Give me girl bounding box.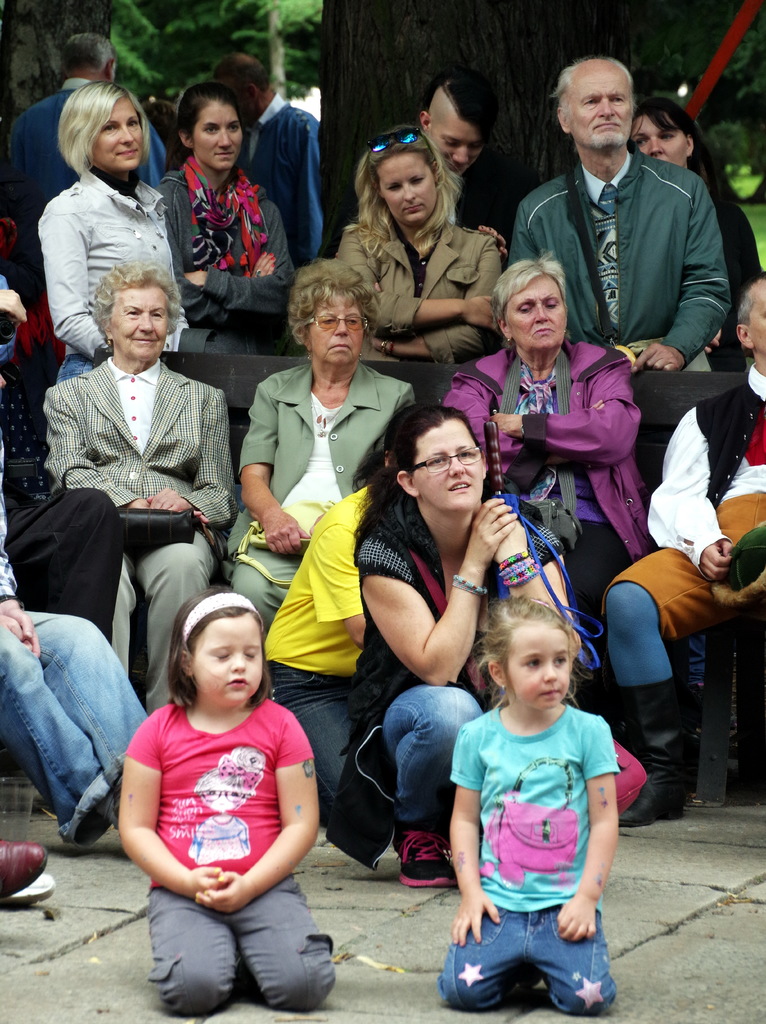
{"x1": 339, "y1": 123, "x2": 491, "y2": 347}.
